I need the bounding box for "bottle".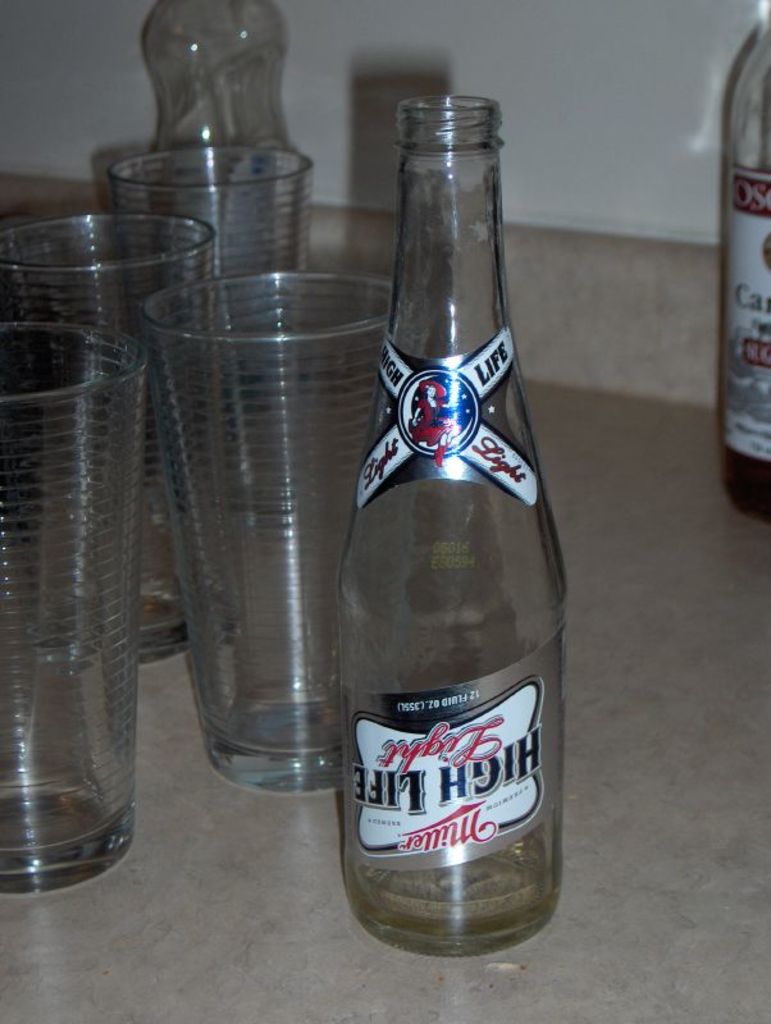
Here it is: left=718, top=1, right=770, bottom=526.
